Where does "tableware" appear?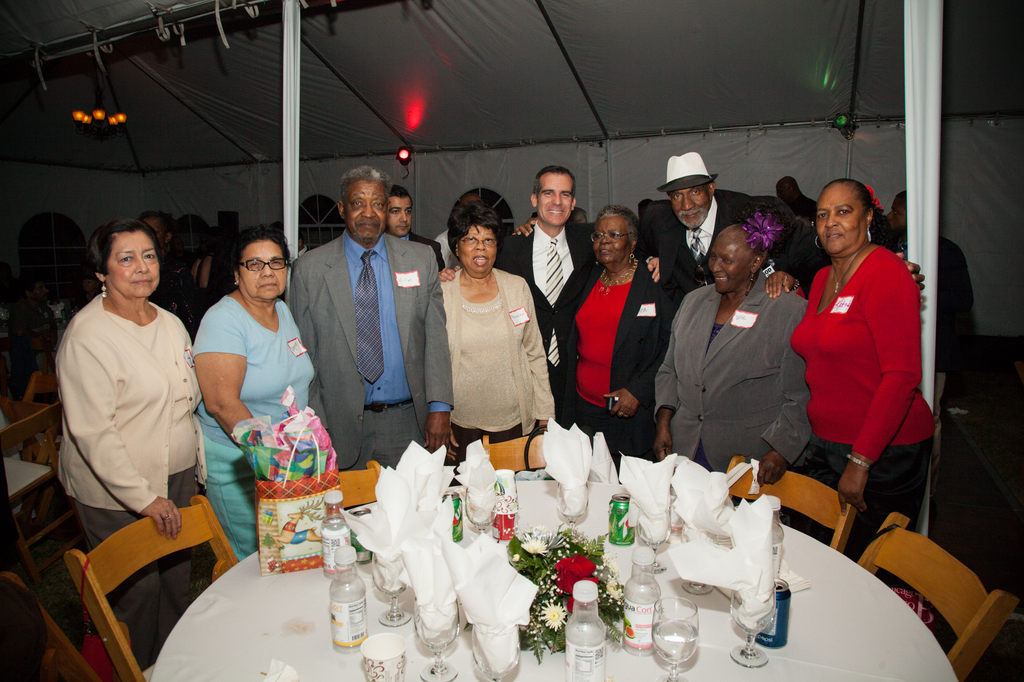
Appears at 632,511,668,575.
